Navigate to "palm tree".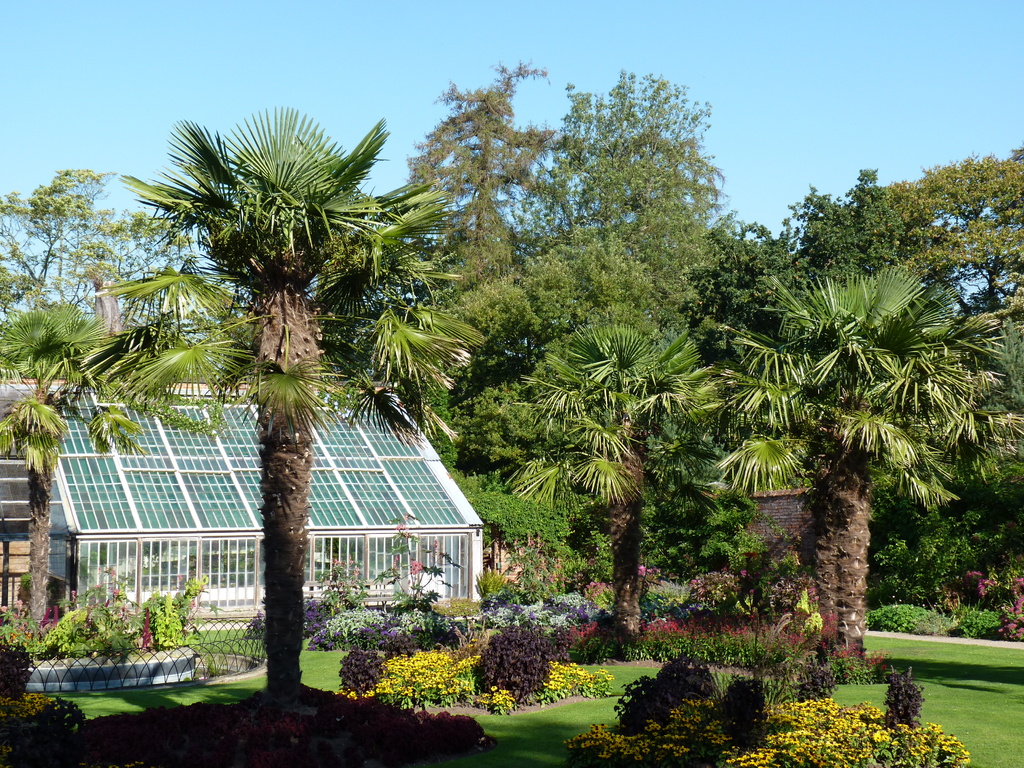
Navigation target: (left=107, top=98, right=499, bottom=696).
